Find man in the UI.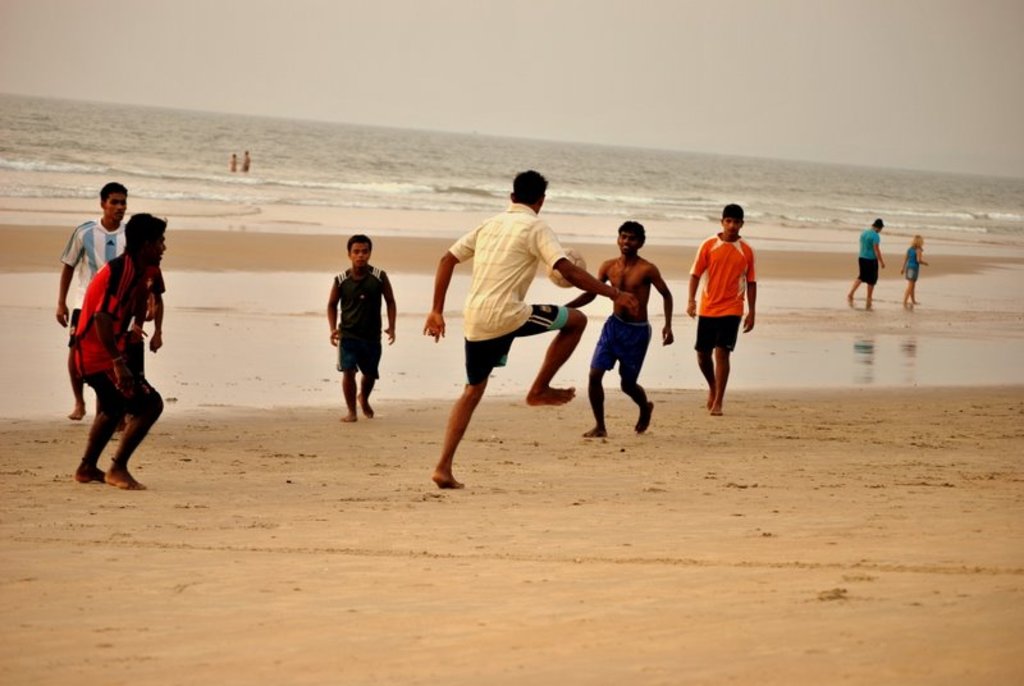
UI element at [x1=690, y1=192, x2=750, y2=416].
